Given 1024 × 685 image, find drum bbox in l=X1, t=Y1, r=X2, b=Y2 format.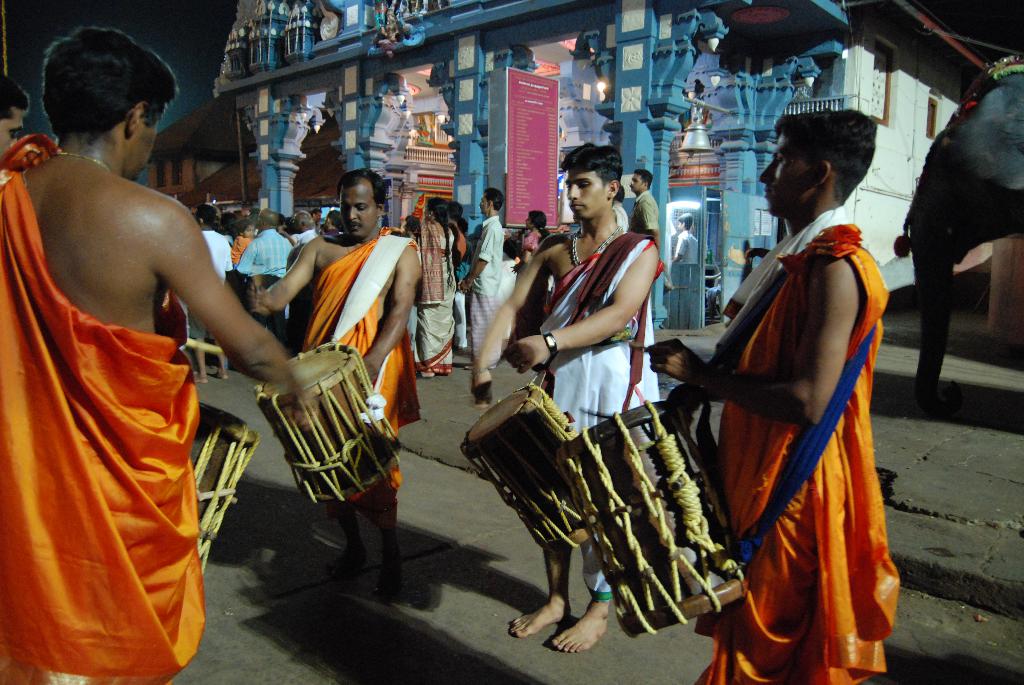
l=555, t=400, r=749, b=644.
